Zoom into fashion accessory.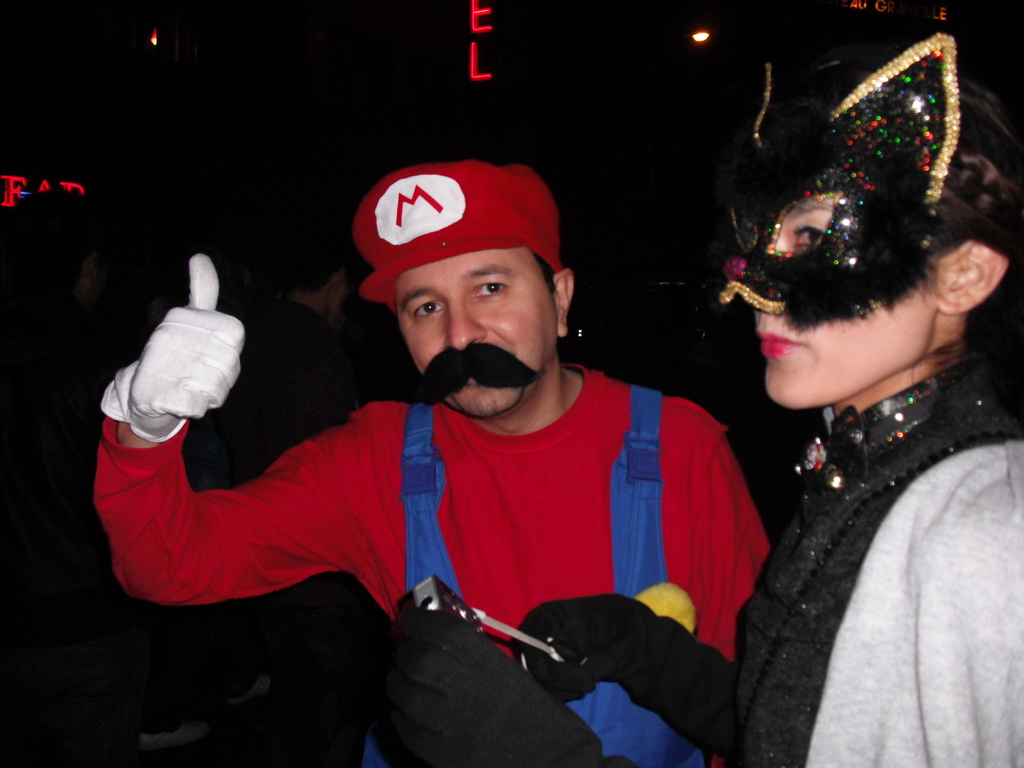
Zoom target: 353/158/561/314.
